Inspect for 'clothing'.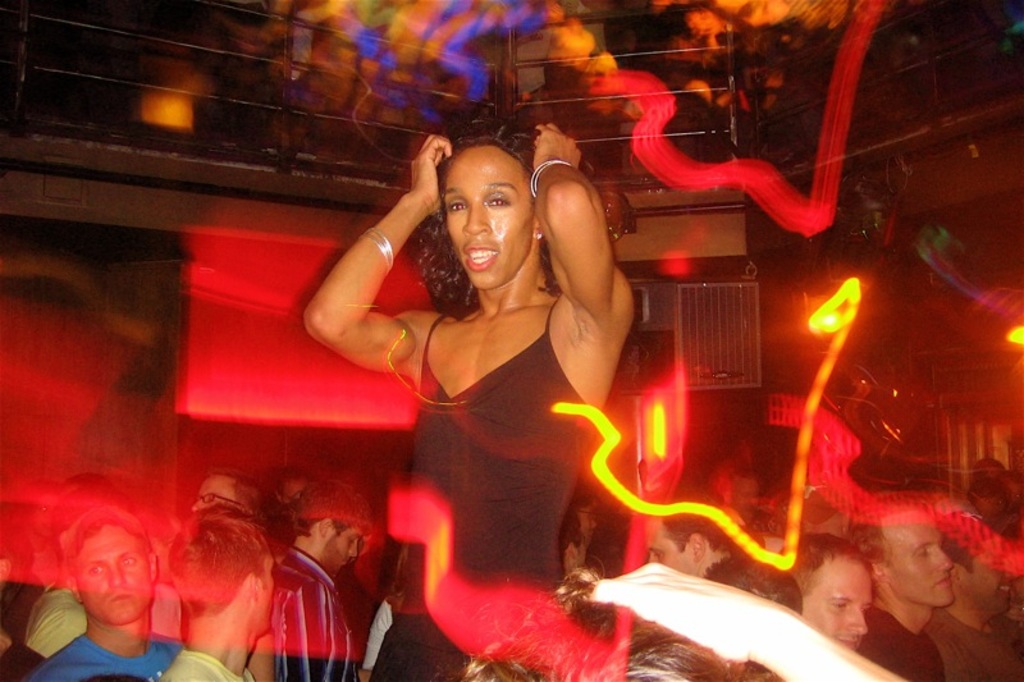
Inspection: detection(372, 224, 637, 617).
